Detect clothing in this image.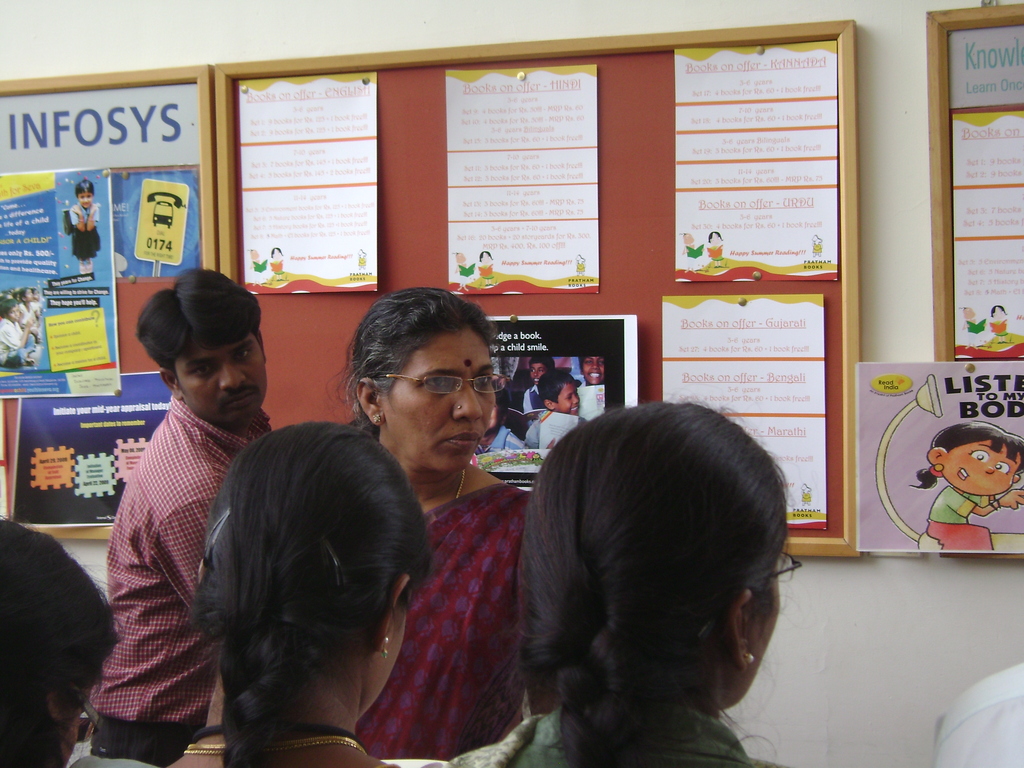
Detection: box(1, 320, 36, 364).
